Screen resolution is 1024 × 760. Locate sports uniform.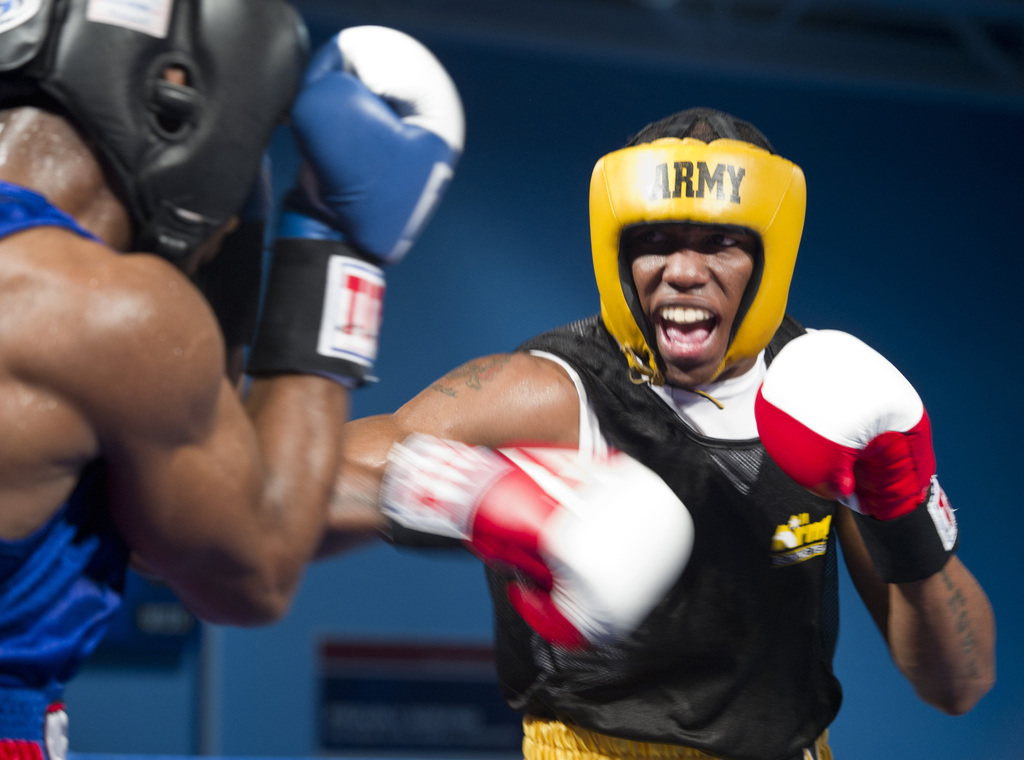
left=0, top=190, right=137, bottom=756.
